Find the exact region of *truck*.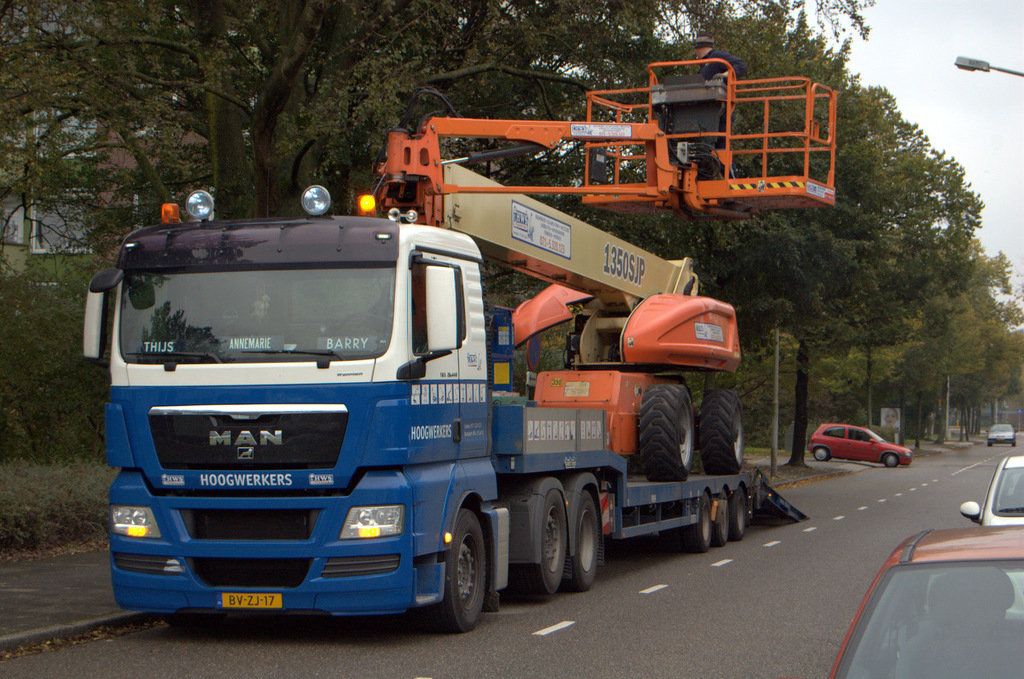
Exact region: [95, 155, 818, 611].
